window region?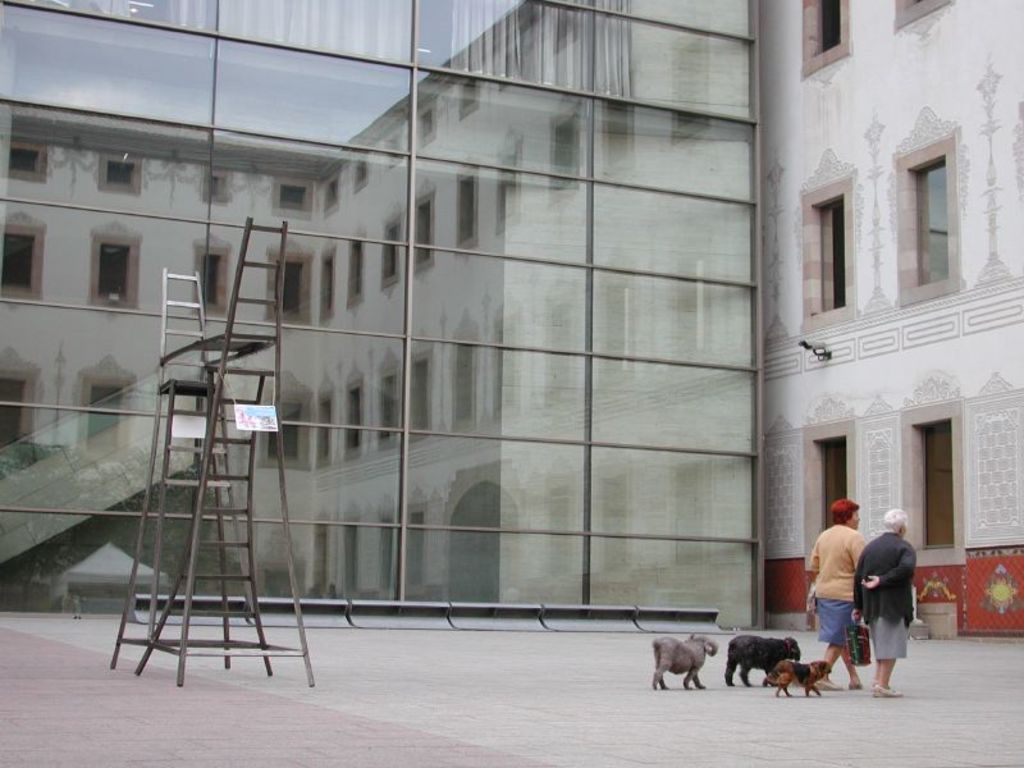
(801,0,854,78)
